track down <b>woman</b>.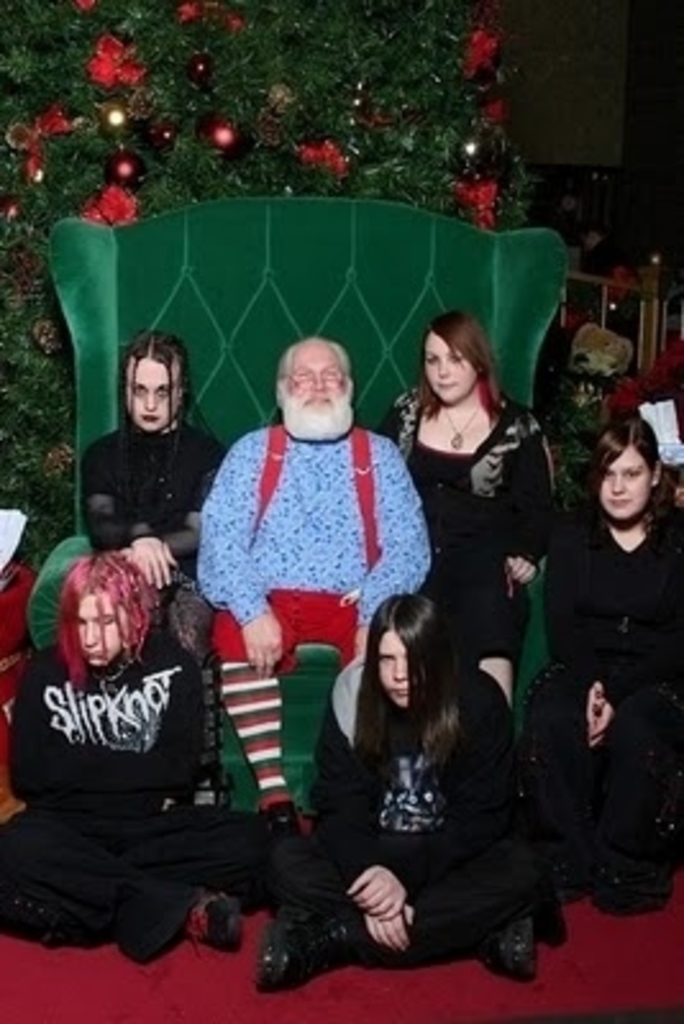
Tracked to <region>374, 320, 553, 727</region>.
